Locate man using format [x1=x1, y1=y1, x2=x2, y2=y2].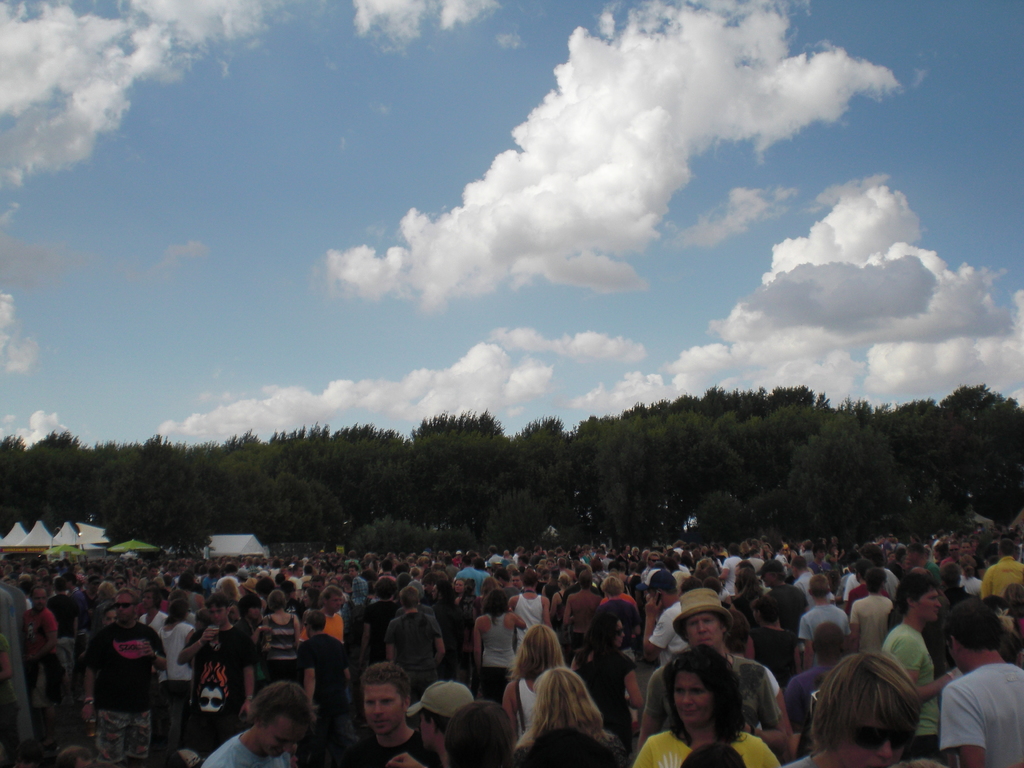
[x1=637, y1=588, x2=791, y2=750].
